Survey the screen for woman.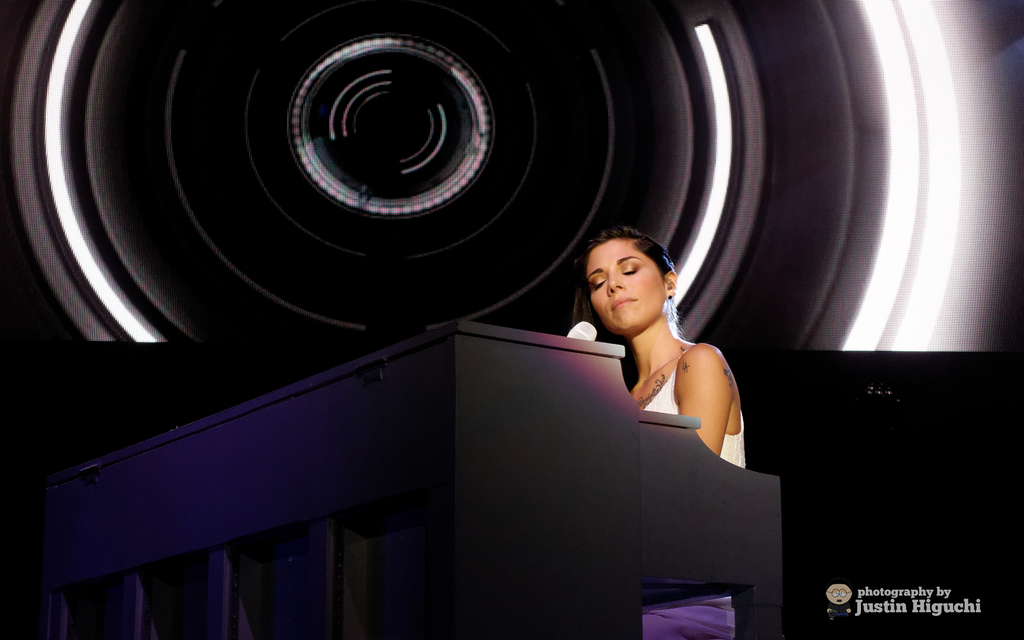
Survey found: {"left": 586, "top": 232, "right": 758, "bottom": 484}.
